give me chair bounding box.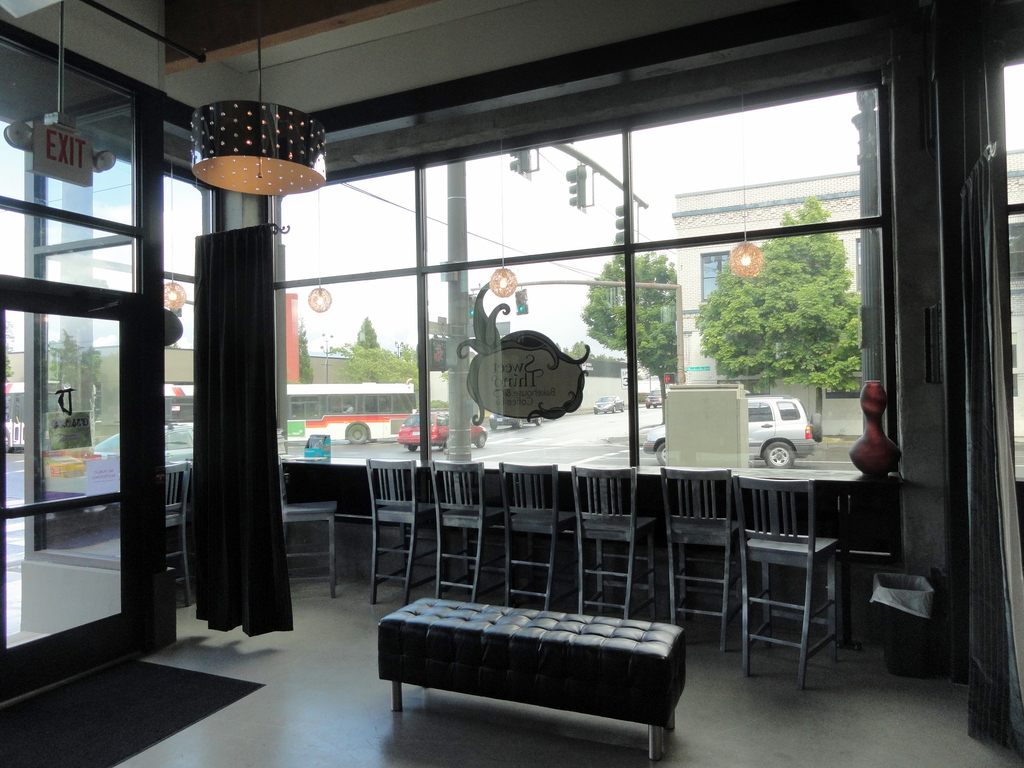
bbox(275, 458, 354, 607).
